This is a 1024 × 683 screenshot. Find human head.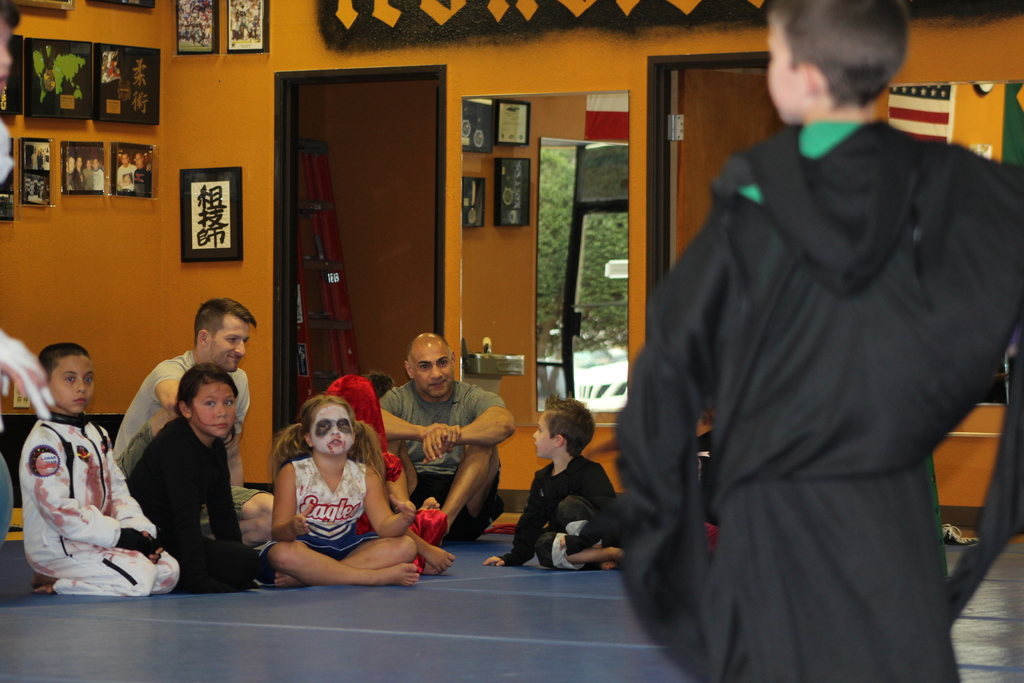
Bounding box: left=757, top=0, right=912, bottom=126.
